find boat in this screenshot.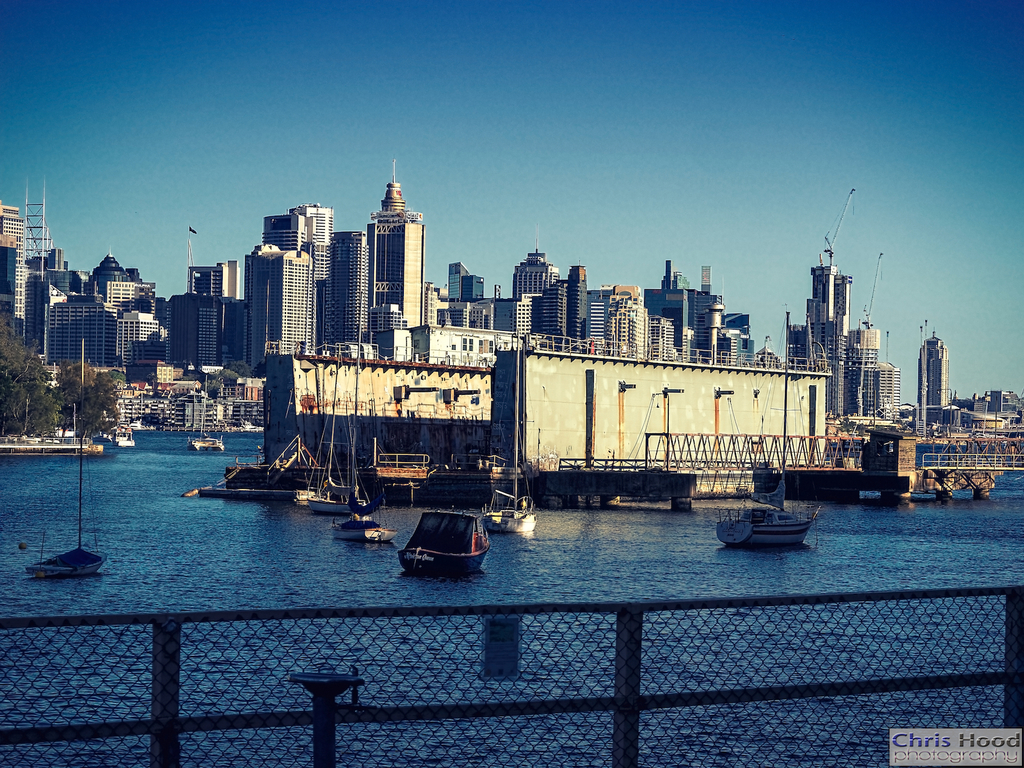
The bounding box for boat is bbox=(403, 499, 493, 579).
